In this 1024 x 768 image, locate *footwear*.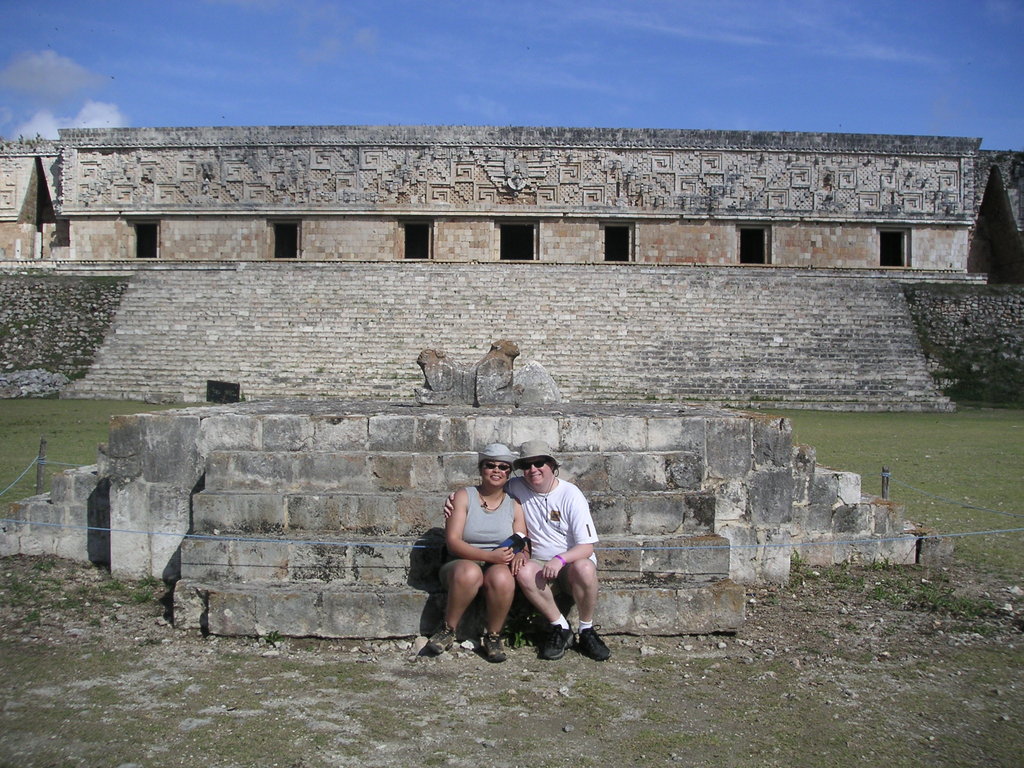
Bounding box: x1=479, y1=631, x2=508, y2=666.
